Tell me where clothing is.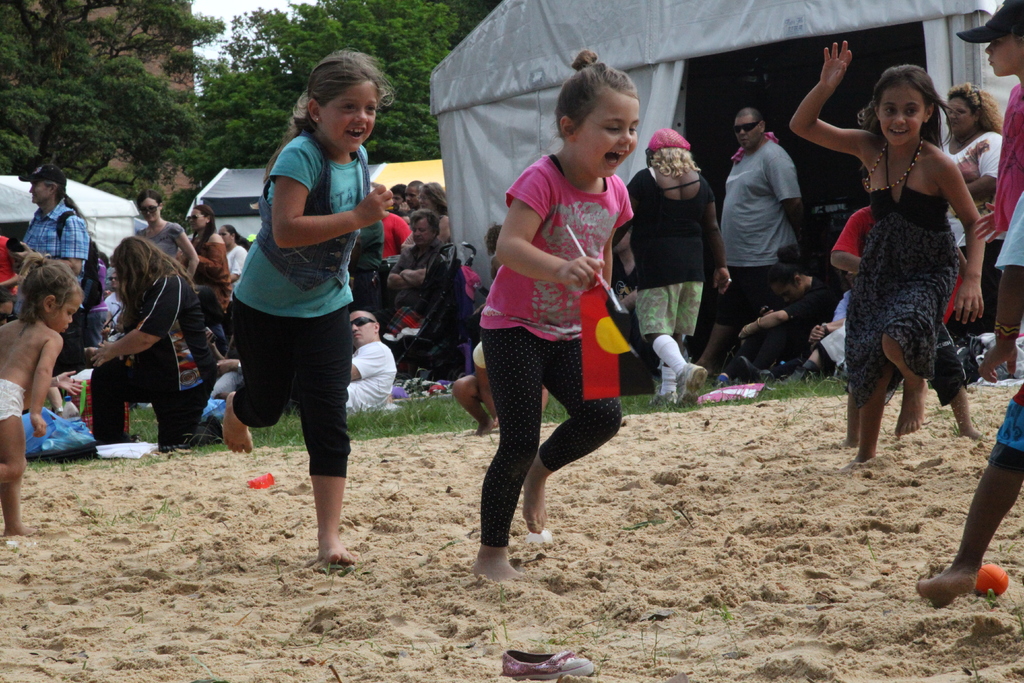
clothing is at (390, 206, 410, 233).
